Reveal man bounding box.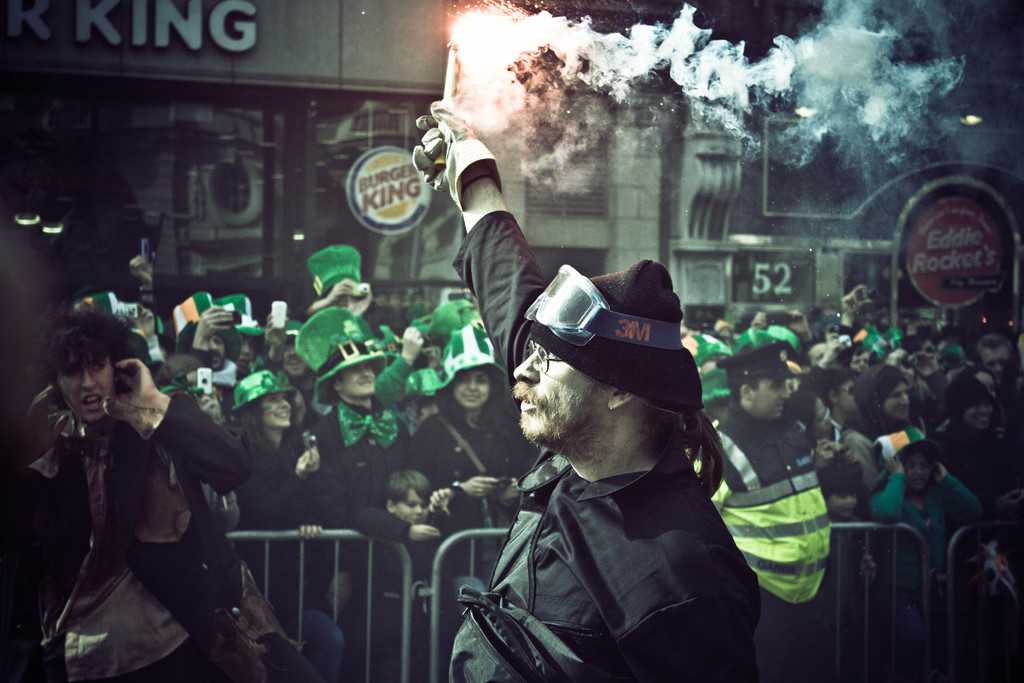
Revealed: locate(379, 181, 831, 682).
